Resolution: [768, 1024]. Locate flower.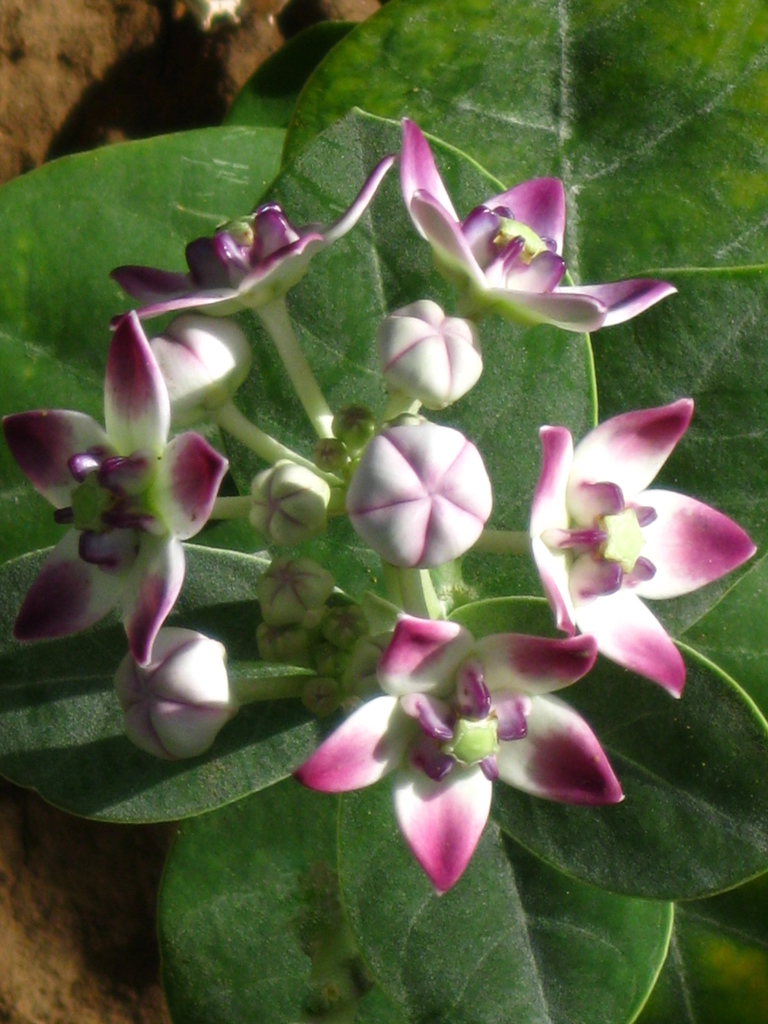
[520,398,759,698].
